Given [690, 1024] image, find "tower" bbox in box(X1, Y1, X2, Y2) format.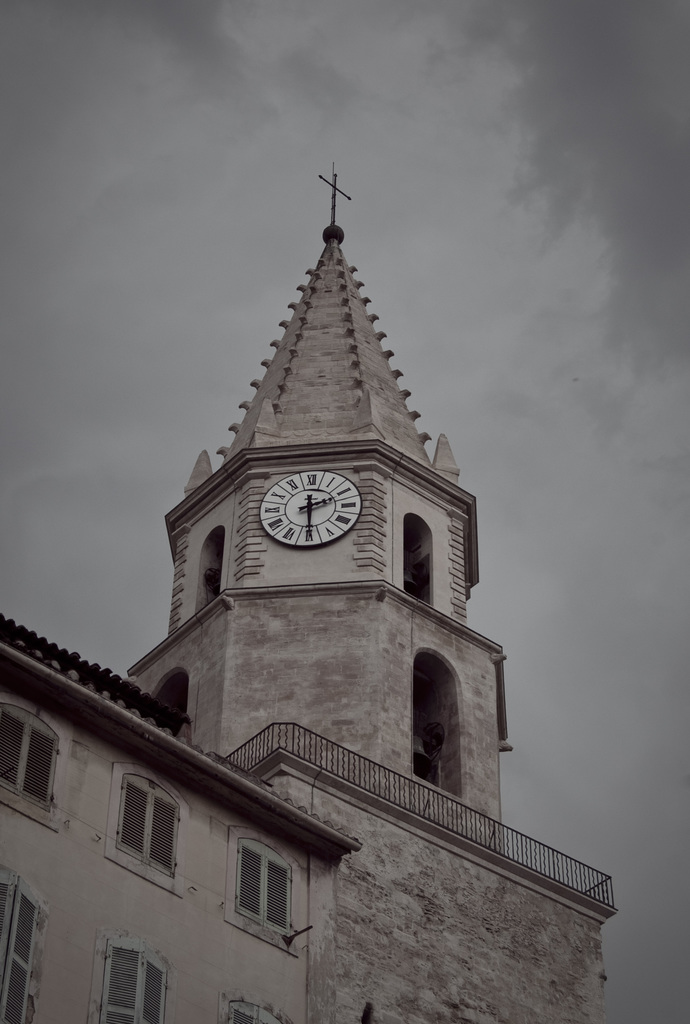
box(159, 157, 467, 694).
